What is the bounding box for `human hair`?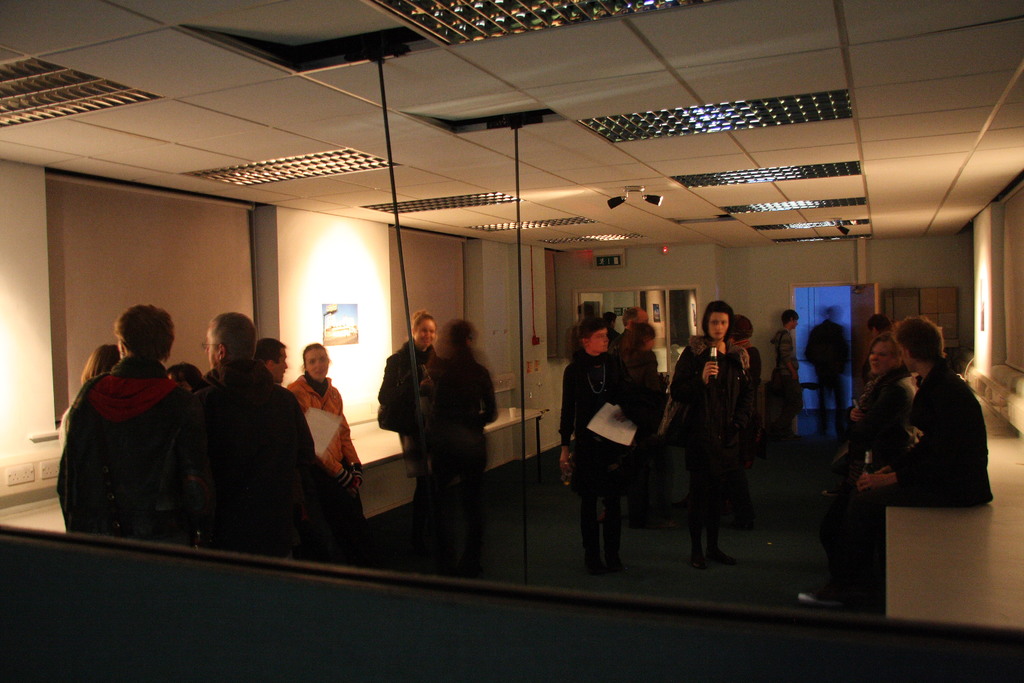
(left=731, top=313, right=753, bottom=339).
